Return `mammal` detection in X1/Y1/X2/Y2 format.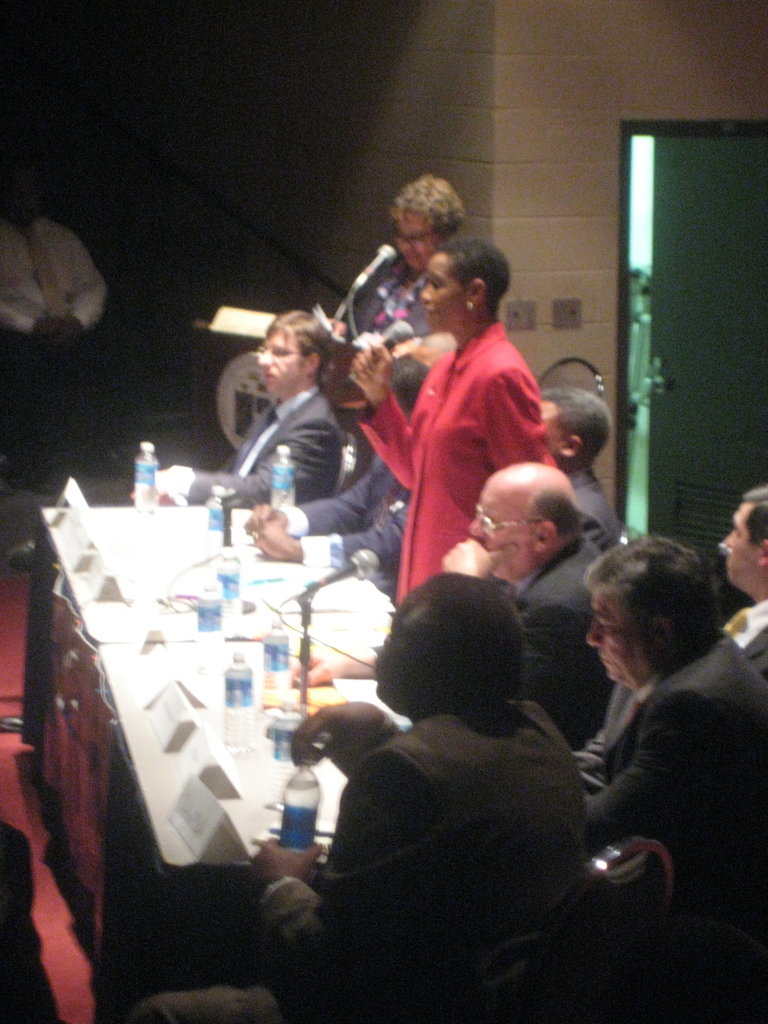
534/394/625/552.
